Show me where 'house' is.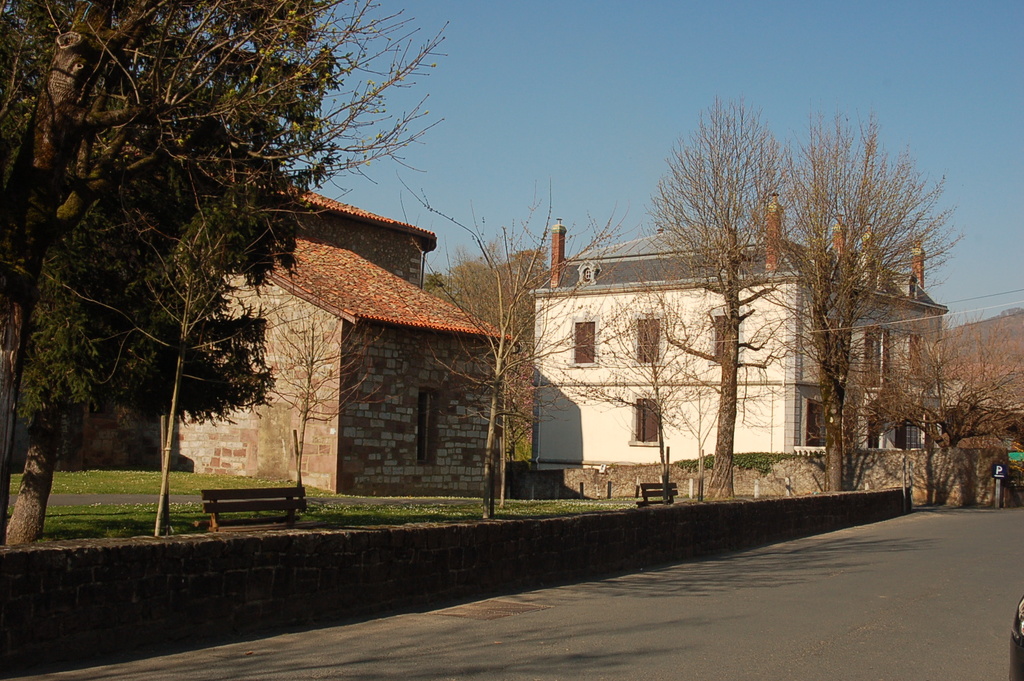
'house' is at rect(148, 238, 526, 499).
